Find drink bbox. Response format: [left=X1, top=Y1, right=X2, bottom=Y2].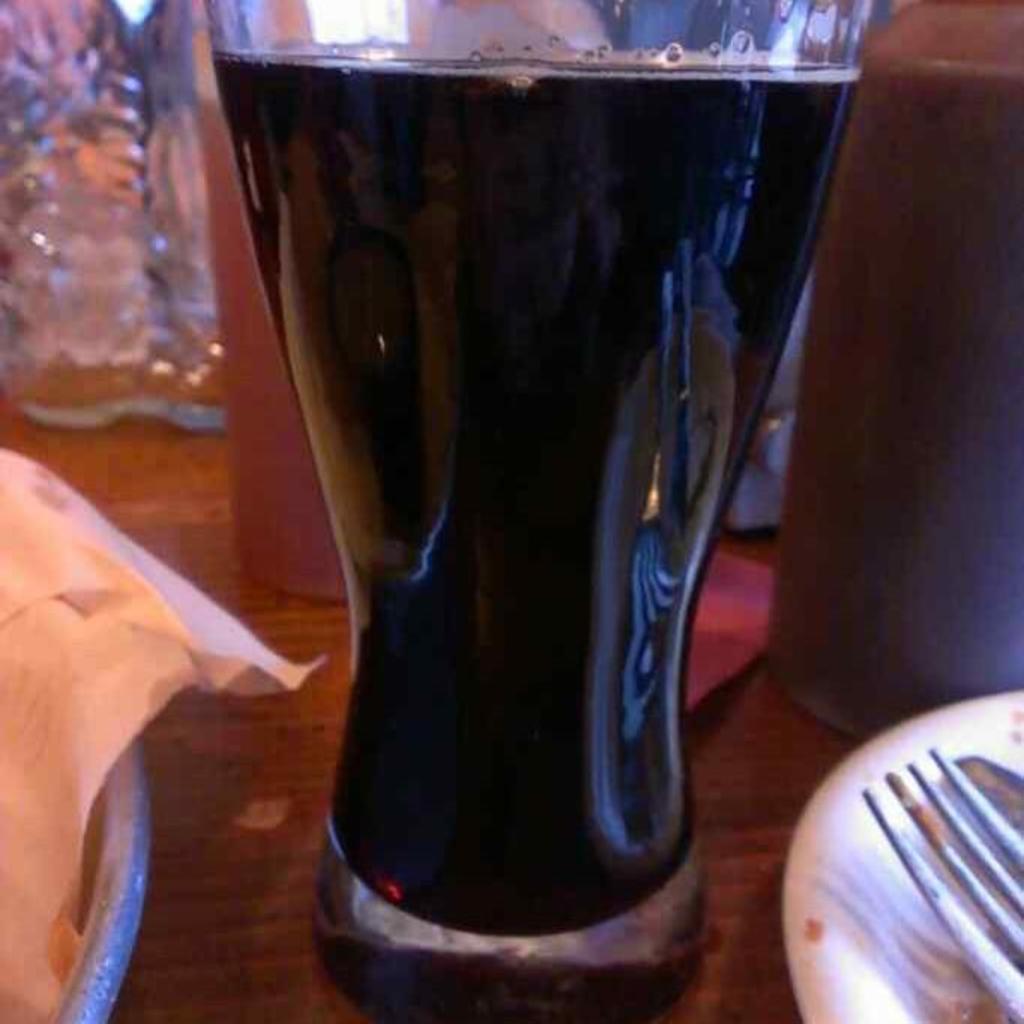
[left=210, top=48, right=868, bottom=941].
